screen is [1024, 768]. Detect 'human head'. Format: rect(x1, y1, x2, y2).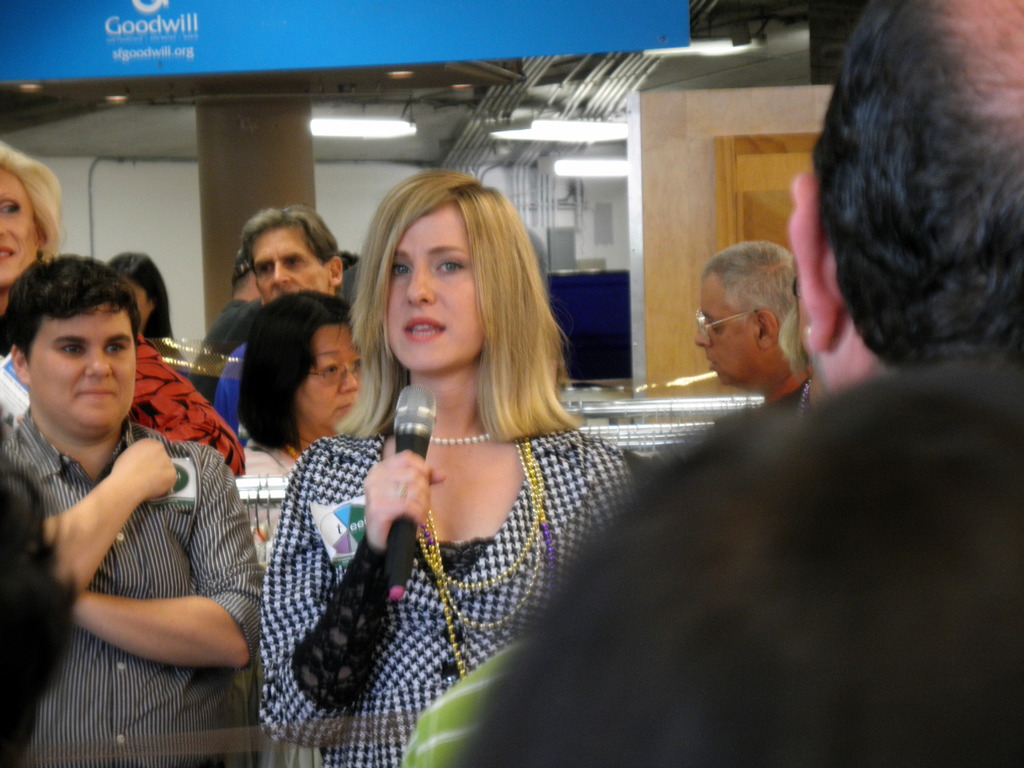
rect(248, 290, 365, 435).
